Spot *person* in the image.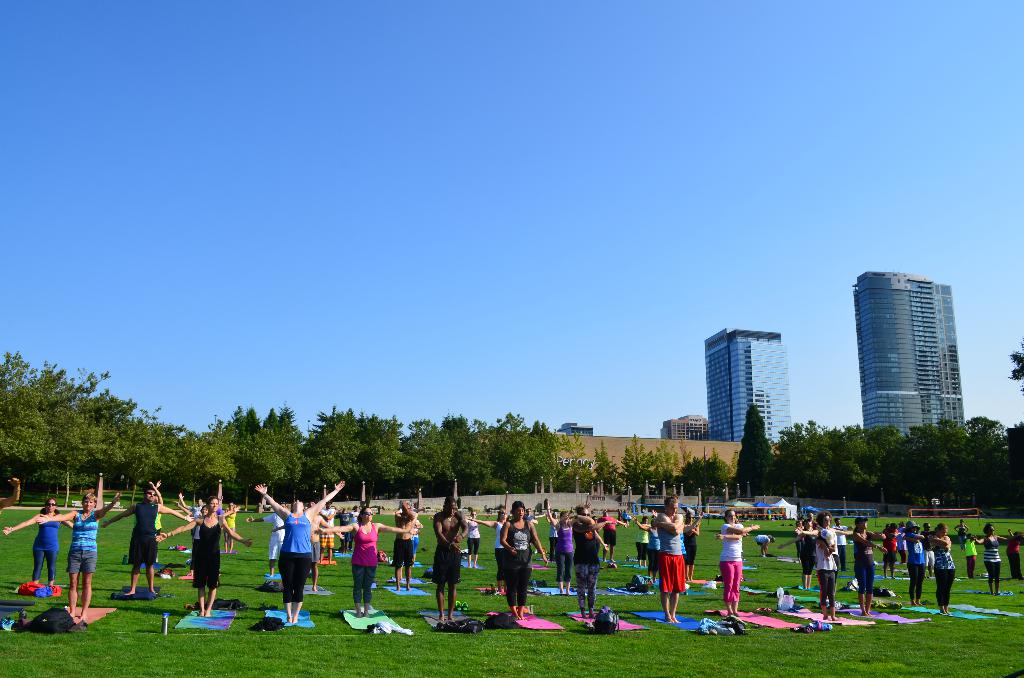
*person* found at region(842, 523, 886, 612).
